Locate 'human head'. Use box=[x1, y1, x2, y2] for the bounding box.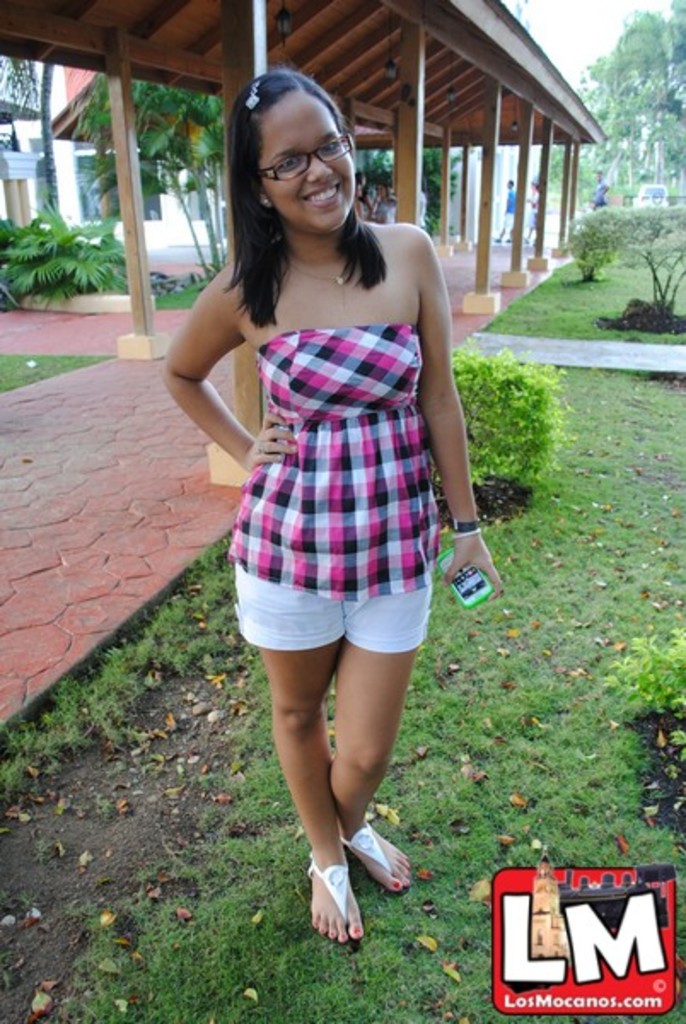
box=[529, 177, 538, 189].
